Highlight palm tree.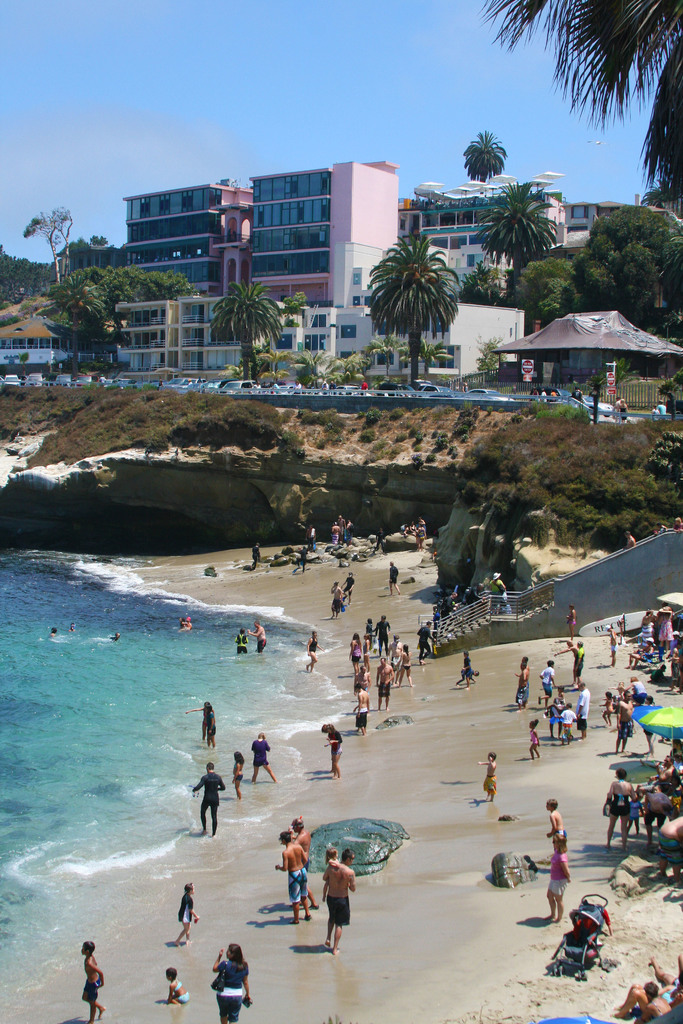
Highlighted region: <region>489, 0, 682, 241</region>.
